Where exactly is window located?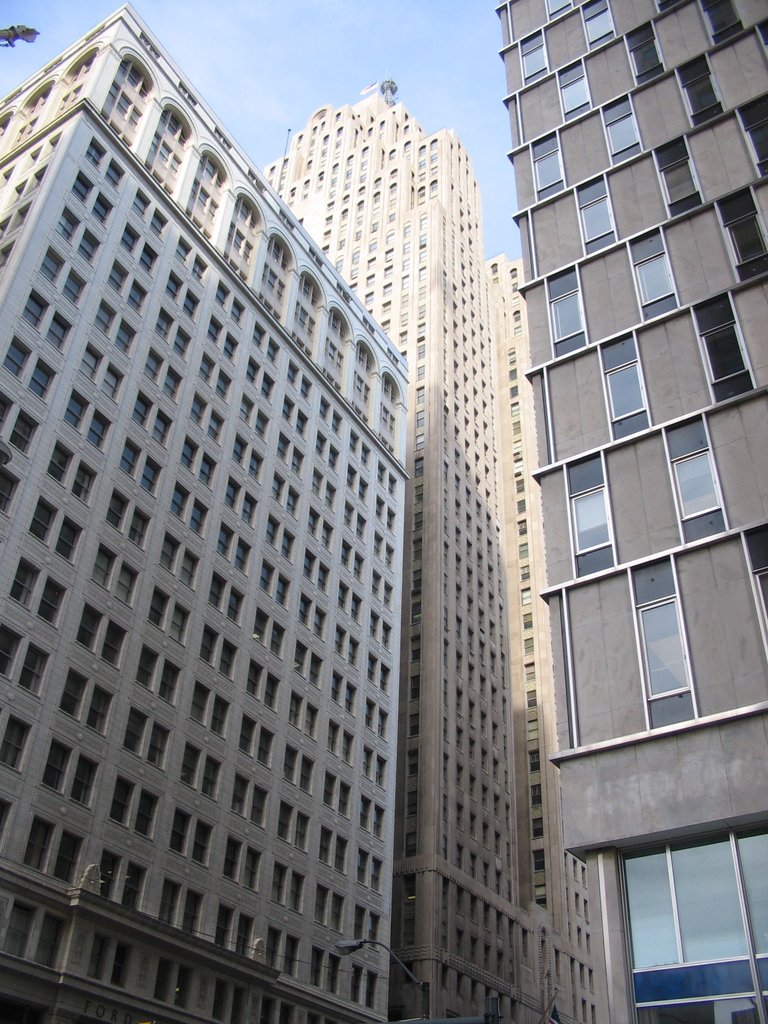
Its bounding box is <box>314,601,327,636</box>.
